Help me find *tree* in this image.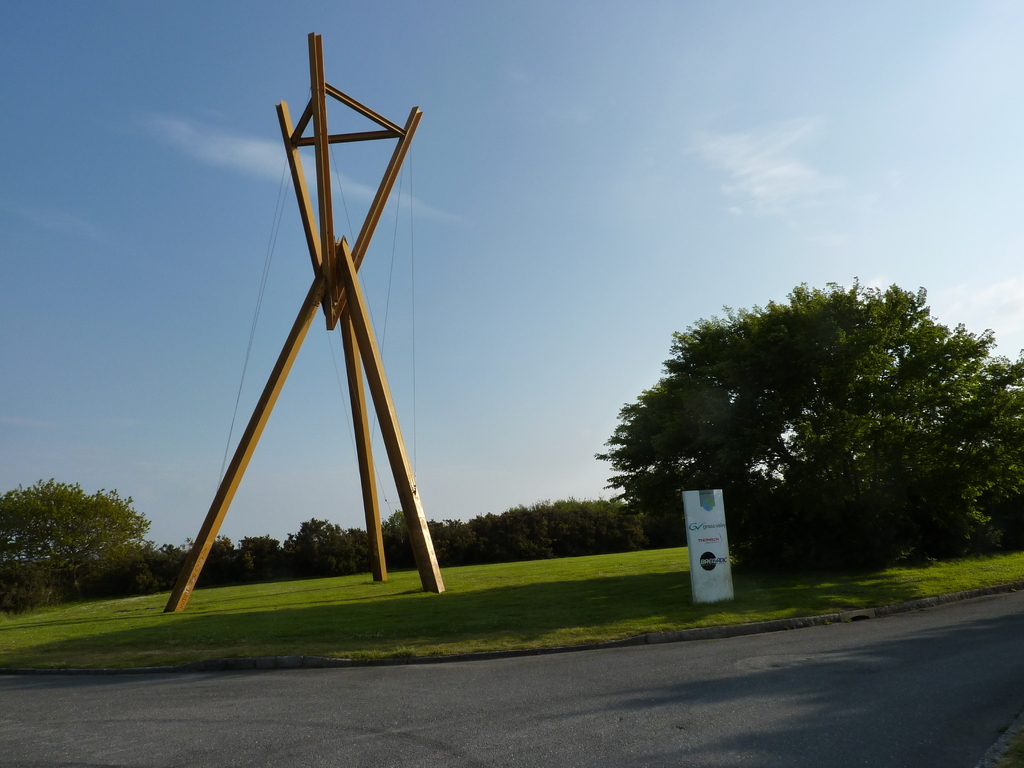
Found it: detection(616, 272, 998, 592).
